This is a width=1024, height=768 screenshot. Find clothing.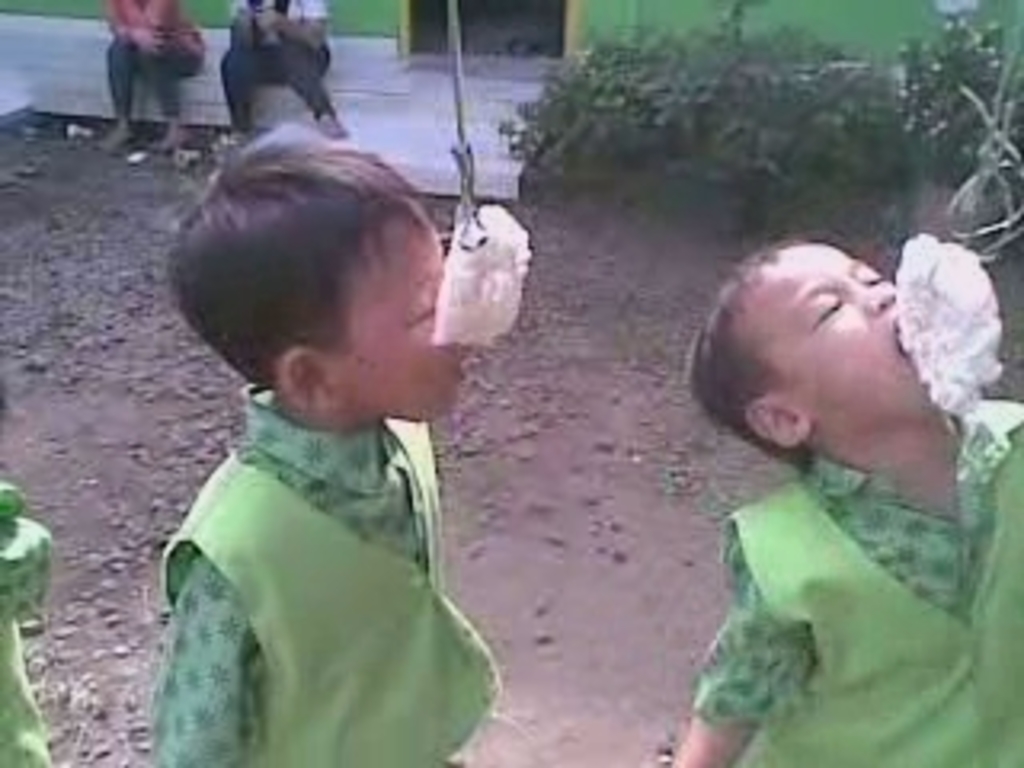
Bounding box: (691,400,1021,765).
